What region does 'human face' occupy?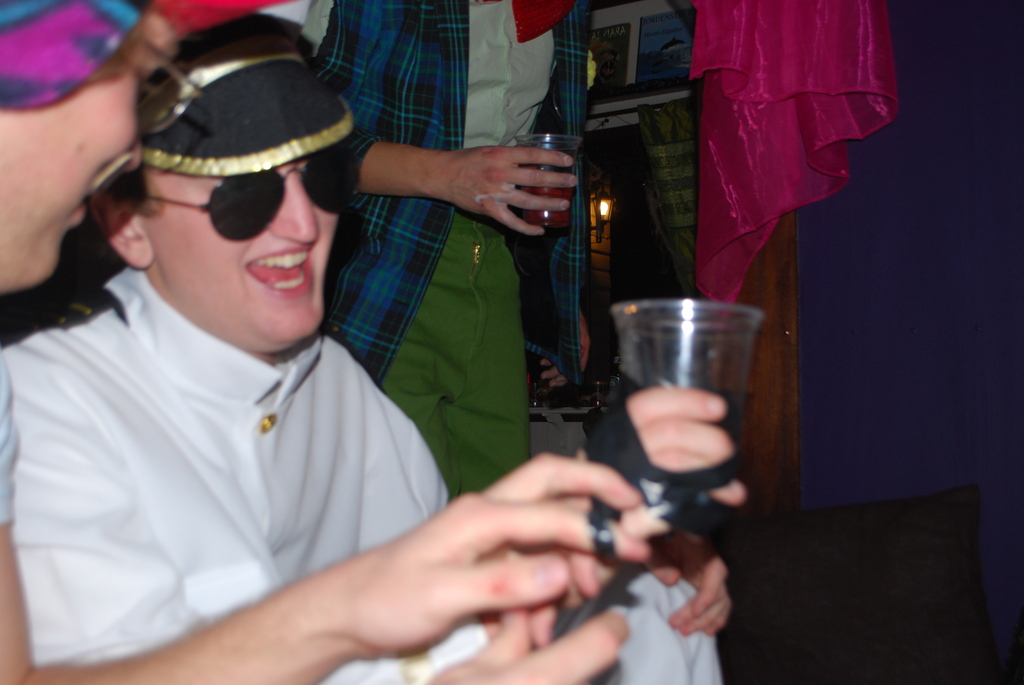
l=0, t=7, r=178, b=290.
